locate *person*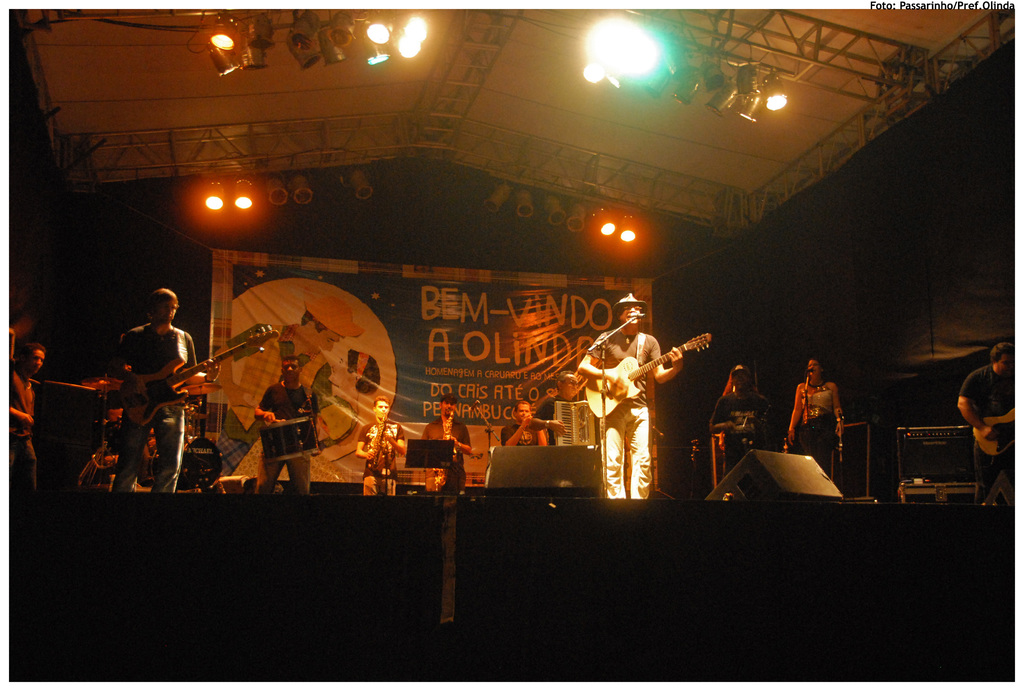
(703, 364, 769, 469)
